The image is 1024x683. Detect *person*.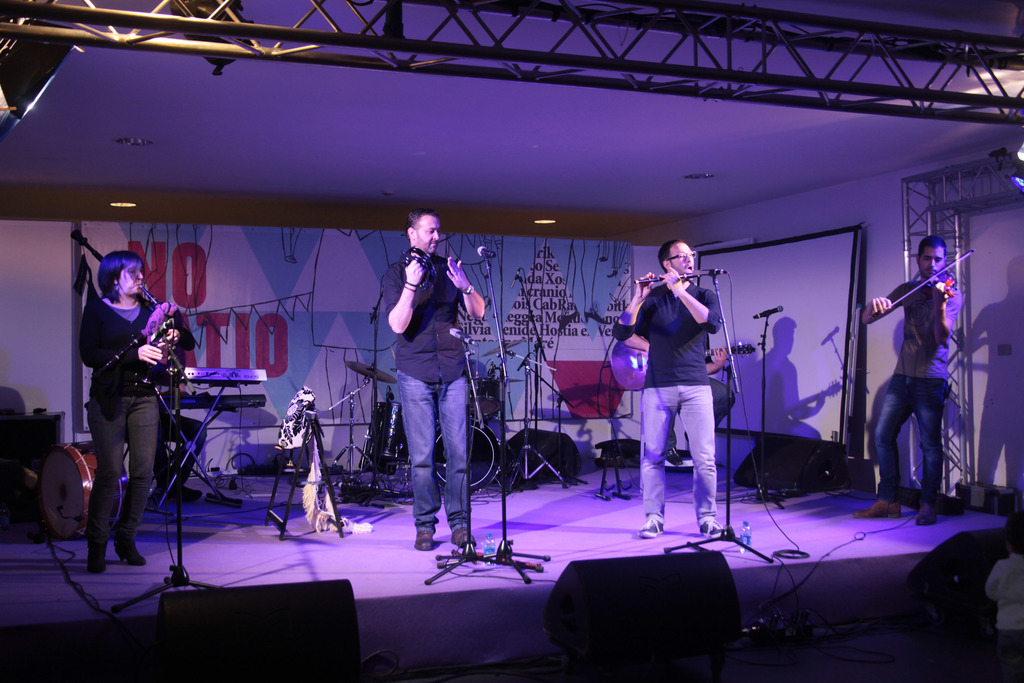
Detection: {"x1": 859, "y1": 231, "x2": 970, "y2": 534}.
